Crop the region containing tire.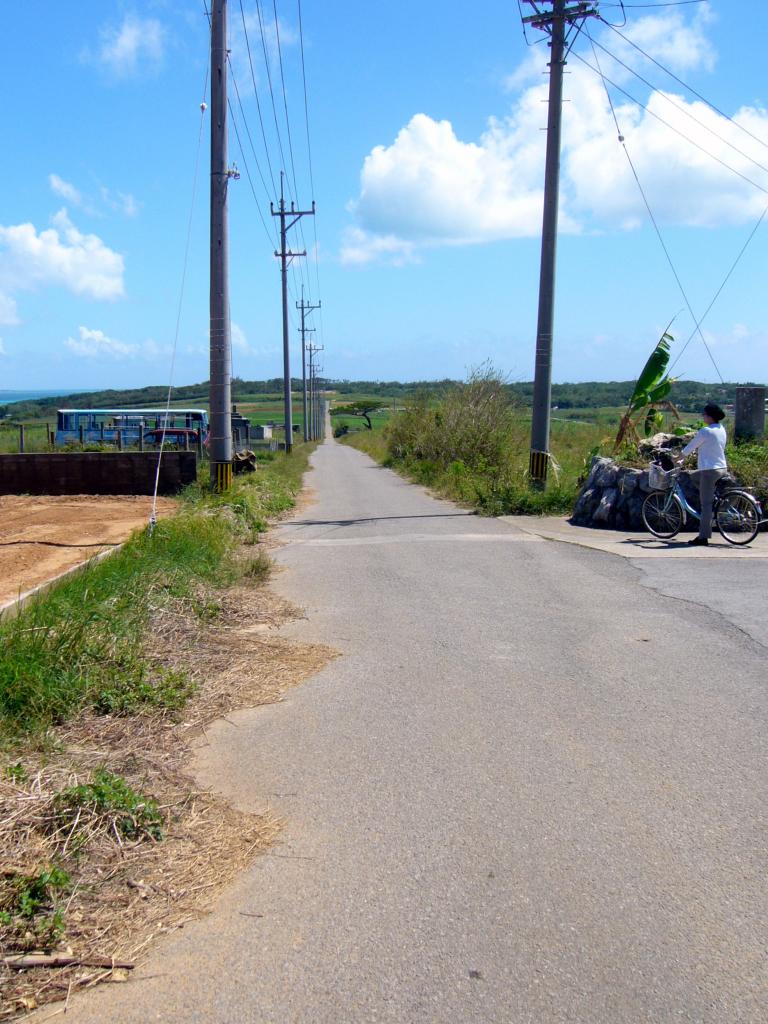
Crop region: (left=643, top=488, right=685, bottom=536).
